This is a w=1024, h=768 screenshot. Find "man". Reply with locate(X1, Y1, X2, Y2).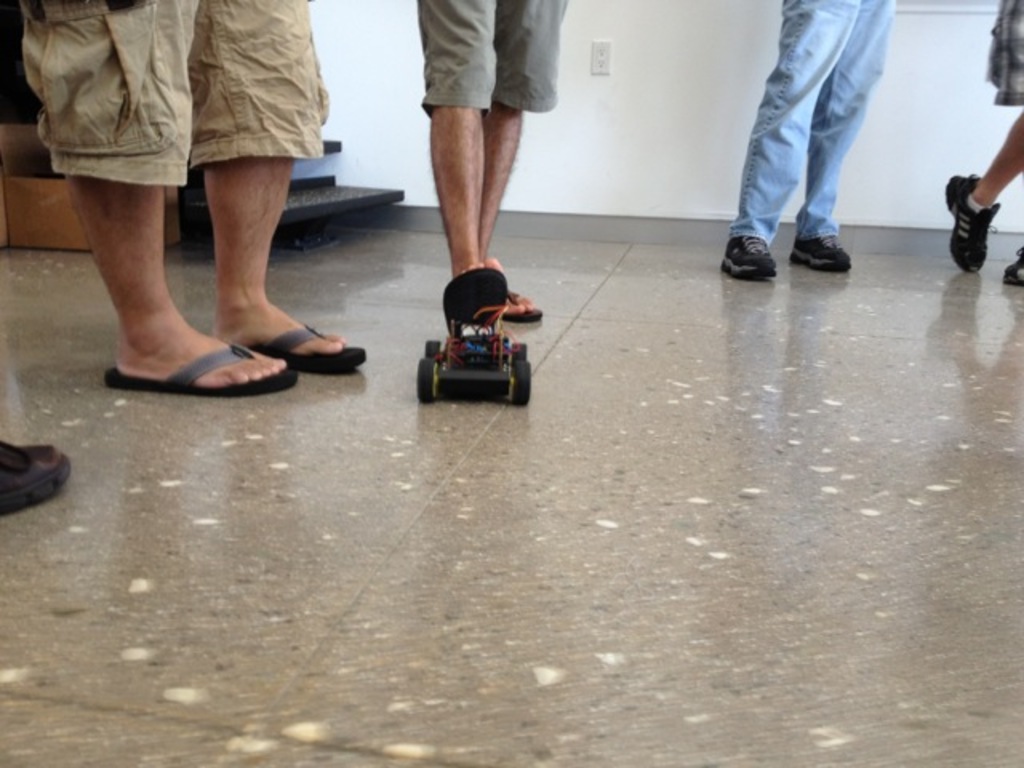
locate(413, 0, 566, 330).
